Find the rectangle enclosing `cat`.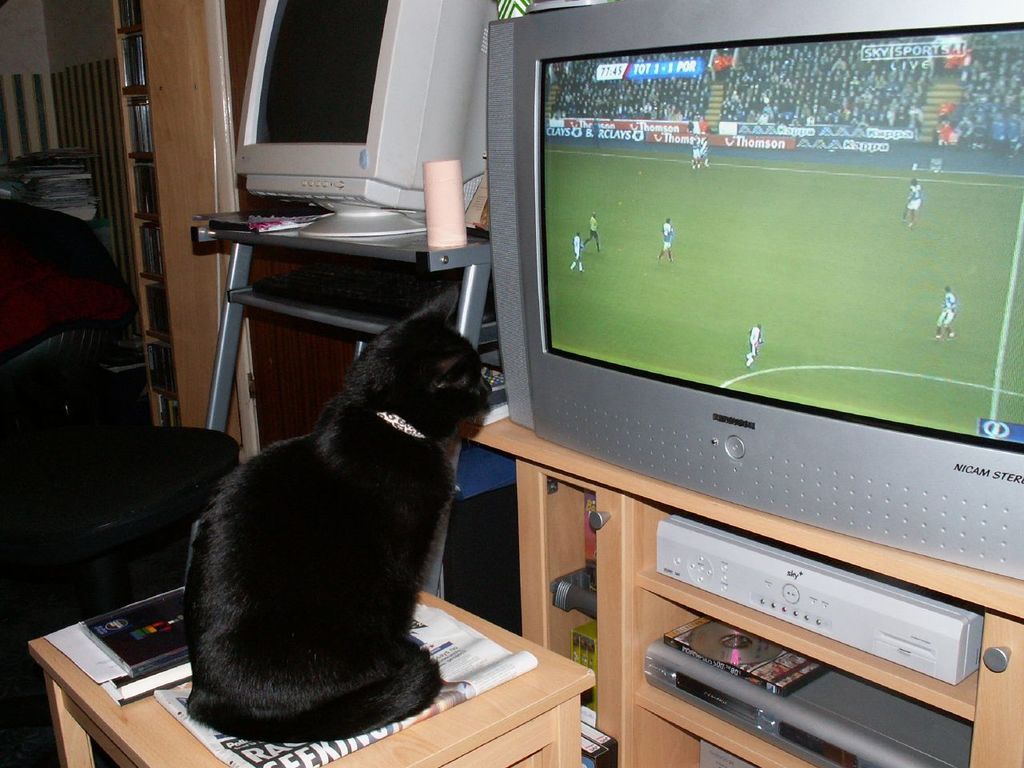
[186,285,499,746].
